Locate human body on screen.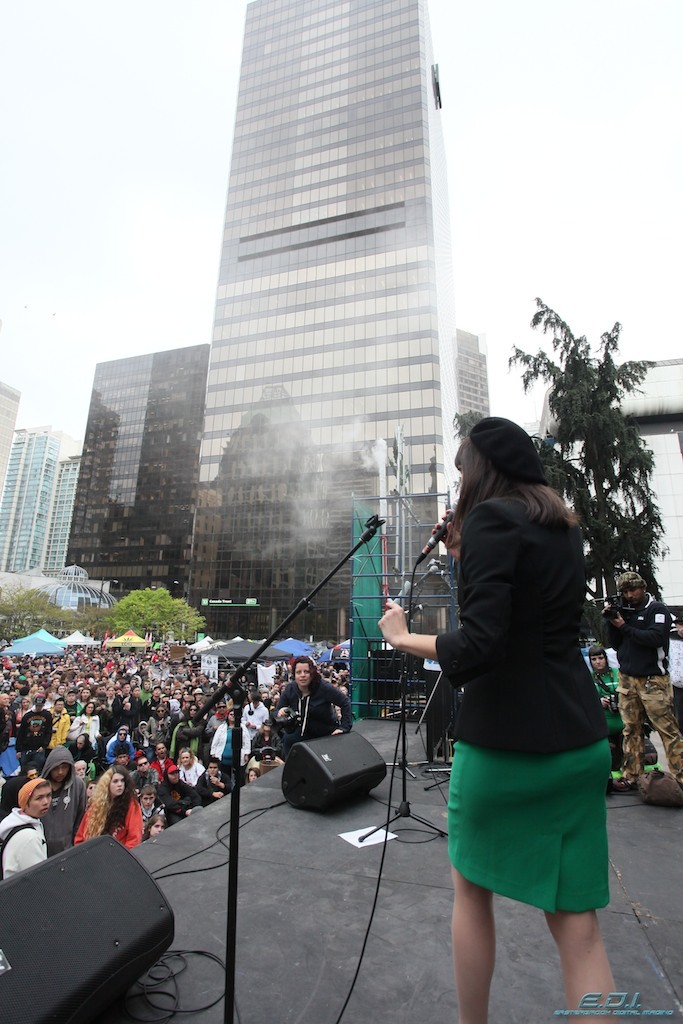
On screen at <bbox>242, 692, 267, 738</bbox>.
